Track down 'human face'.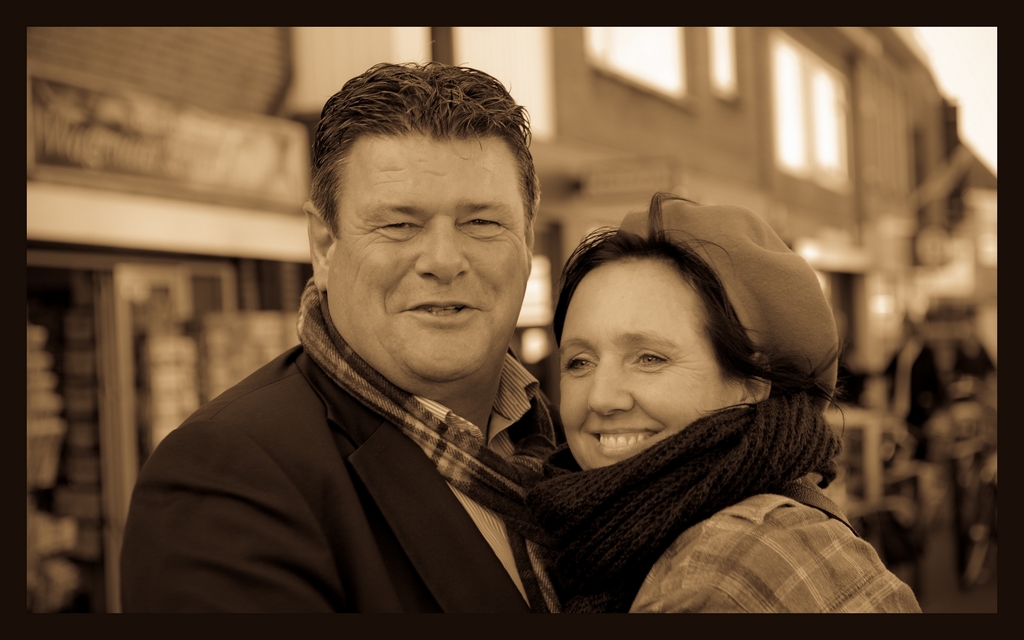
Tracked to [left=558, top=257, right=738, bottom=476].
